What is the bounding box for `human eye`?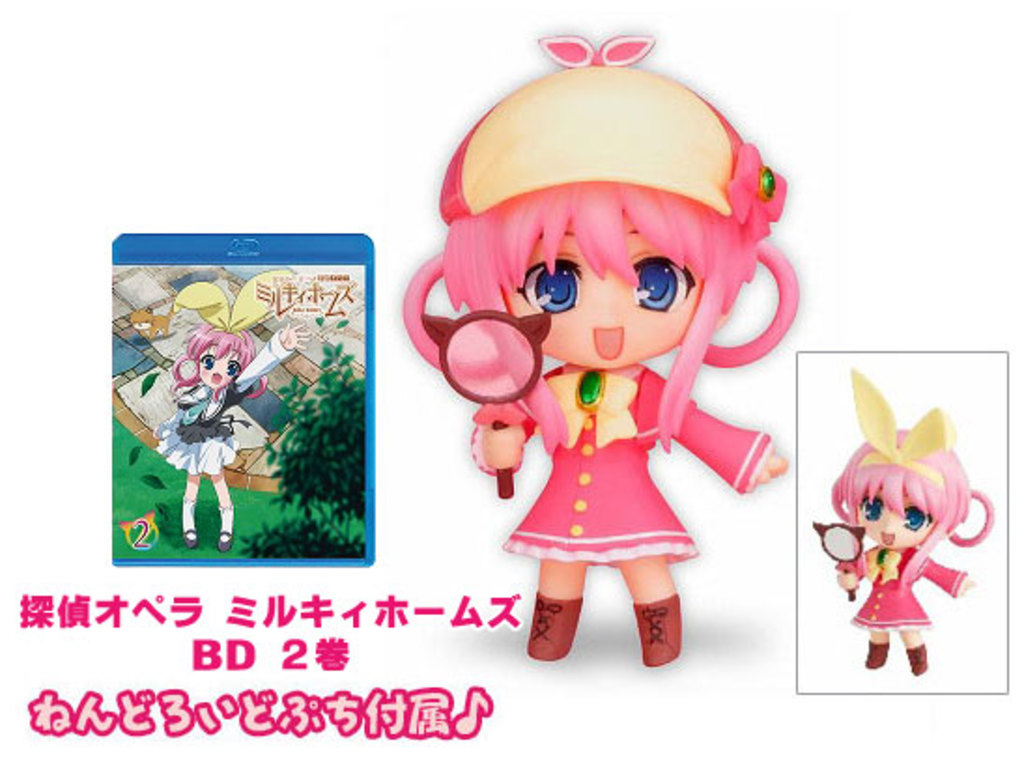
(x1=516, y1=252, x2=579, y2=318).
